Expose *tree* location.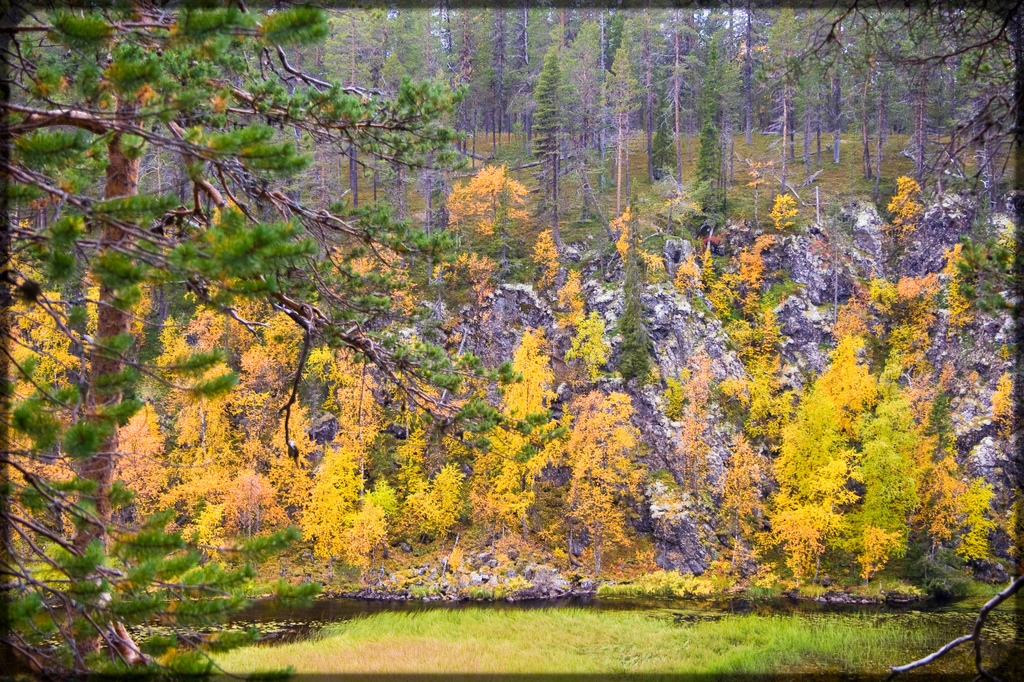
Exposed at 0,0,572,679.
